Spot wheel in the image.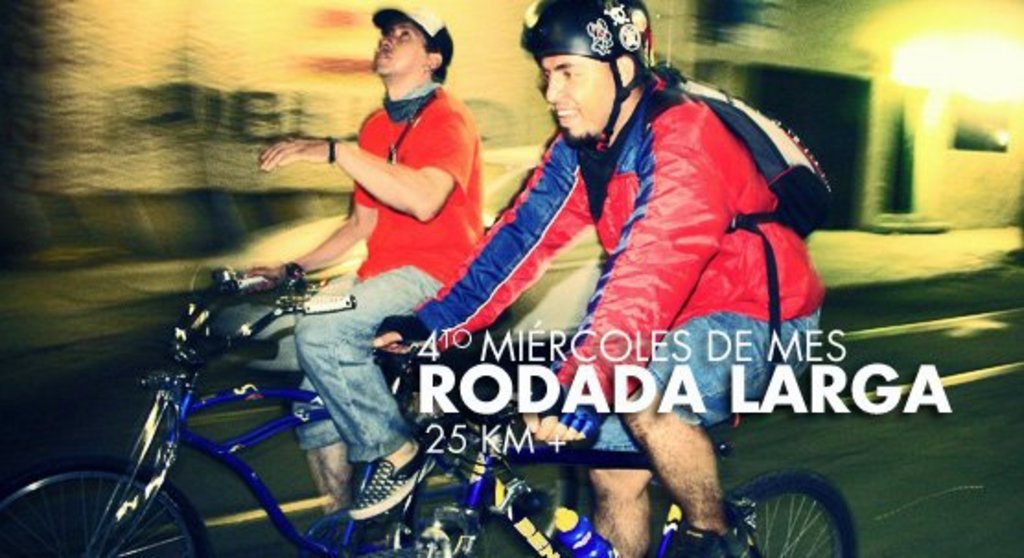
wheel found at bbox(751, 470, 844, 556).
